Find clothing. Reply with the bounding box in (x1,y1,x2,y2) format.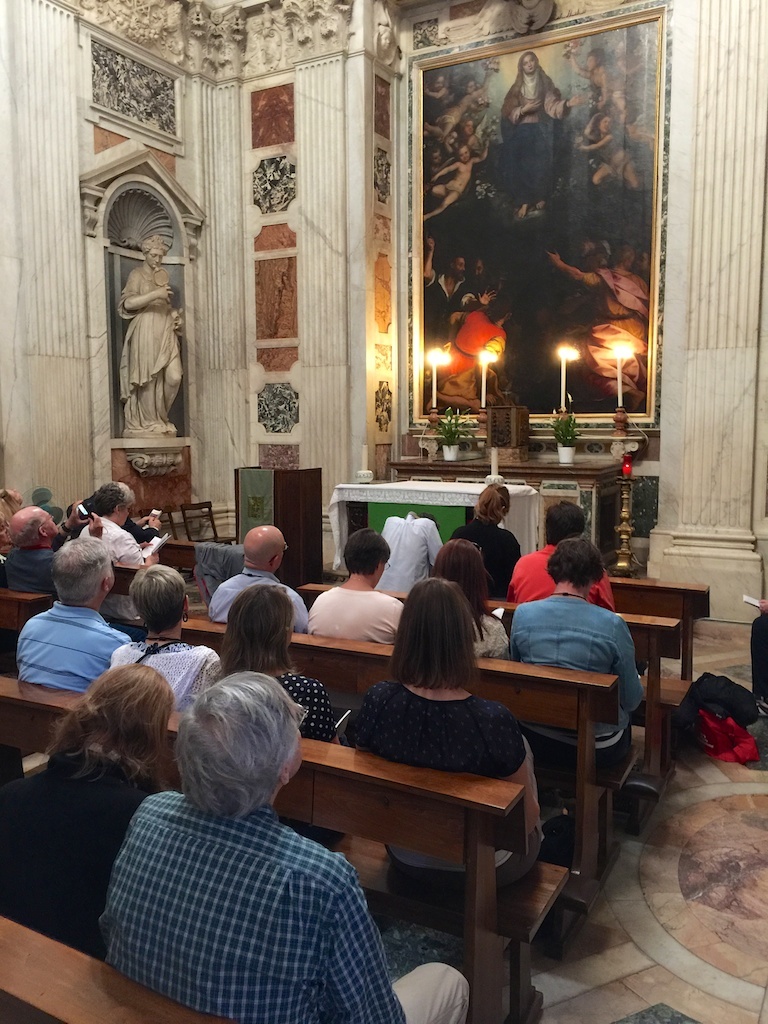
(496,66,565,201).
